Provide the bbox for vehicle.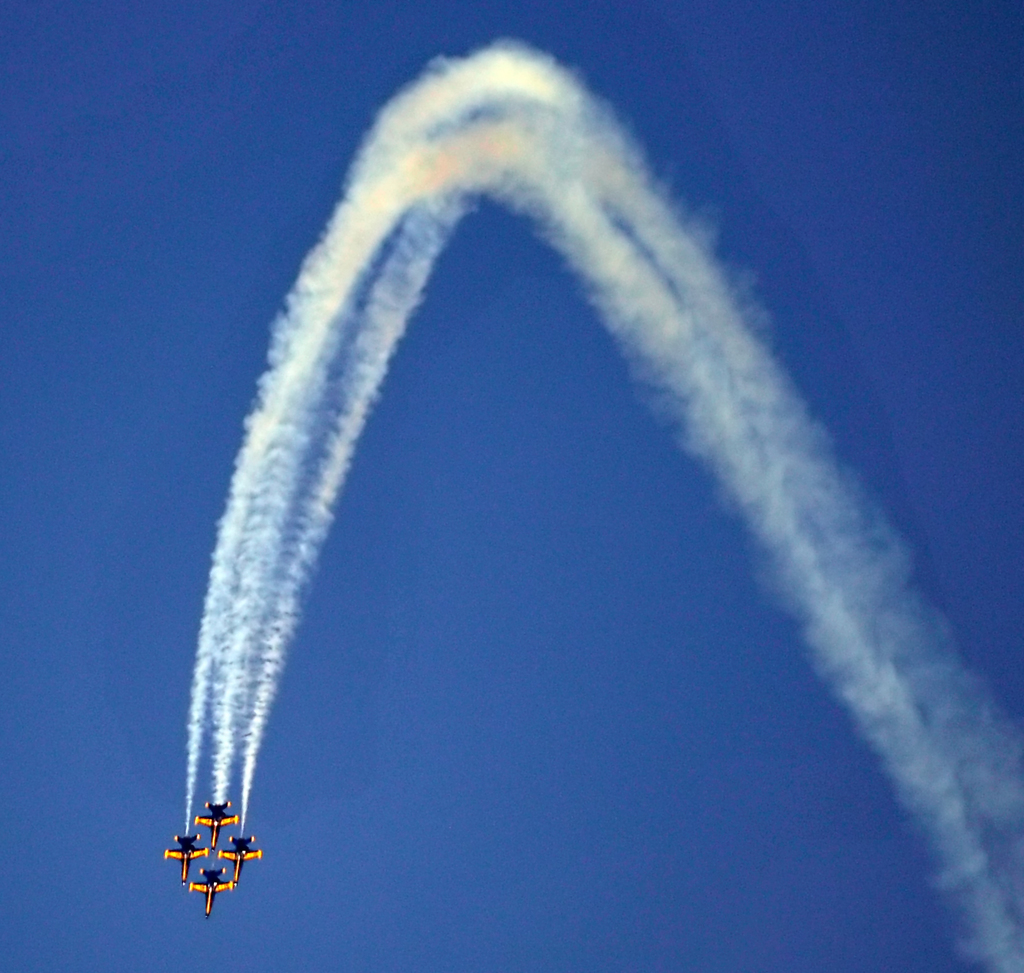
(166,800,252,913).
